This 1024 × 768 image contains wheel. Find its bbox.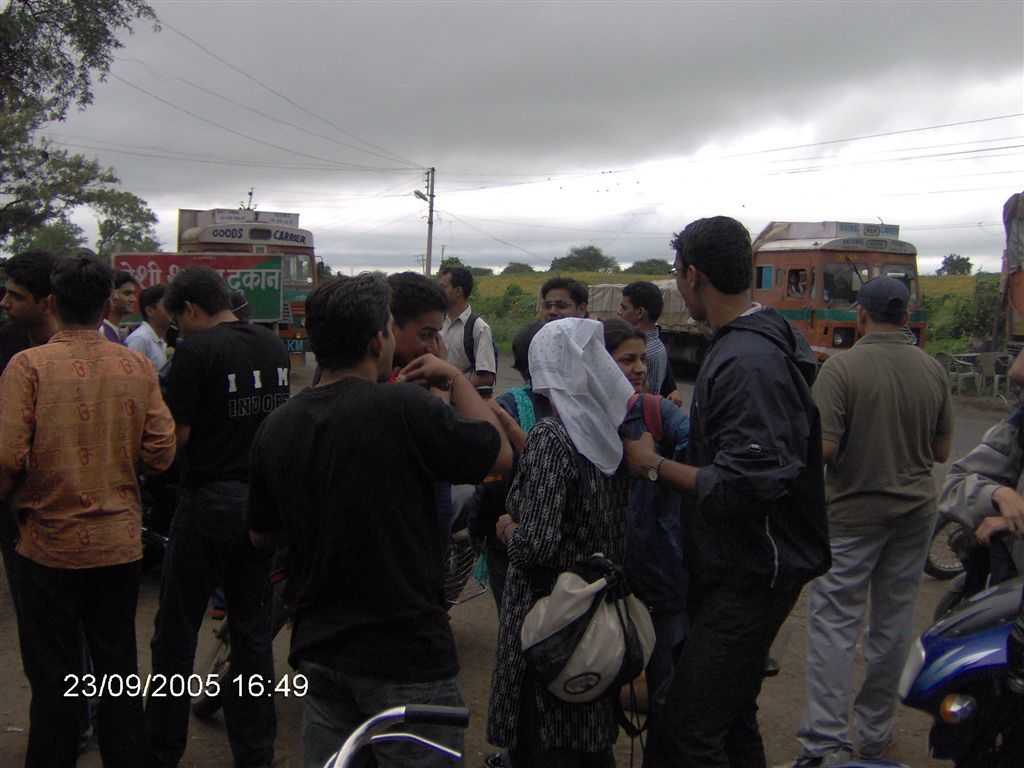
191 597 276 718.
